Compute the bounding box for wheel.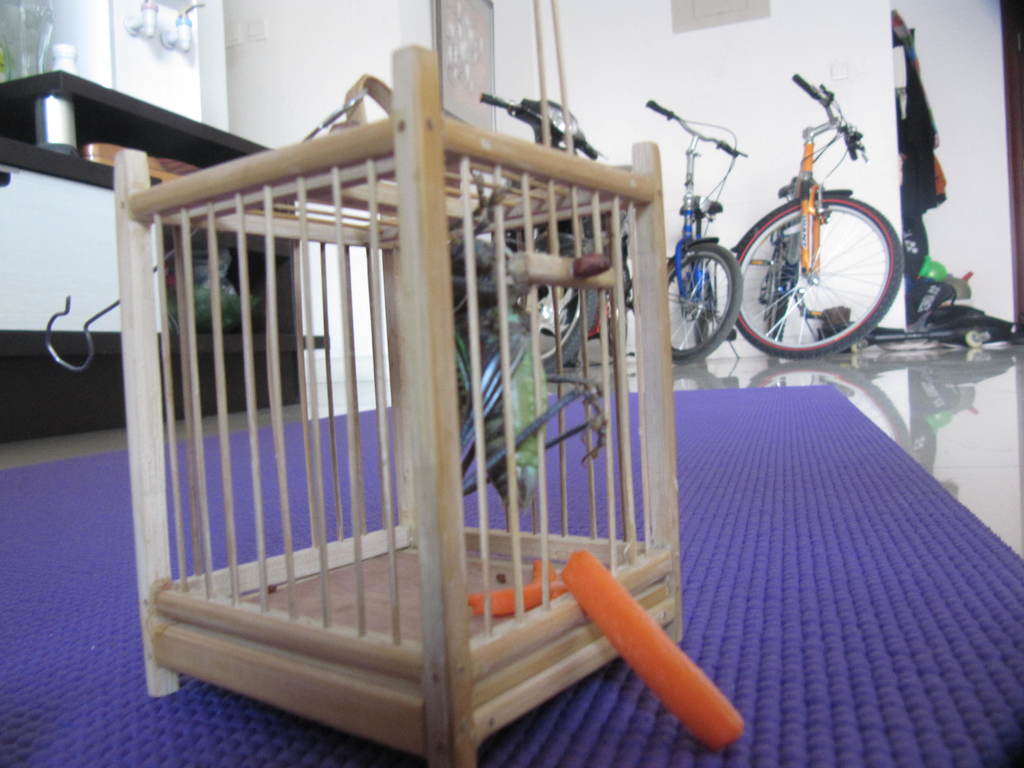
left=538, top=236, right=599, bottom=374.
